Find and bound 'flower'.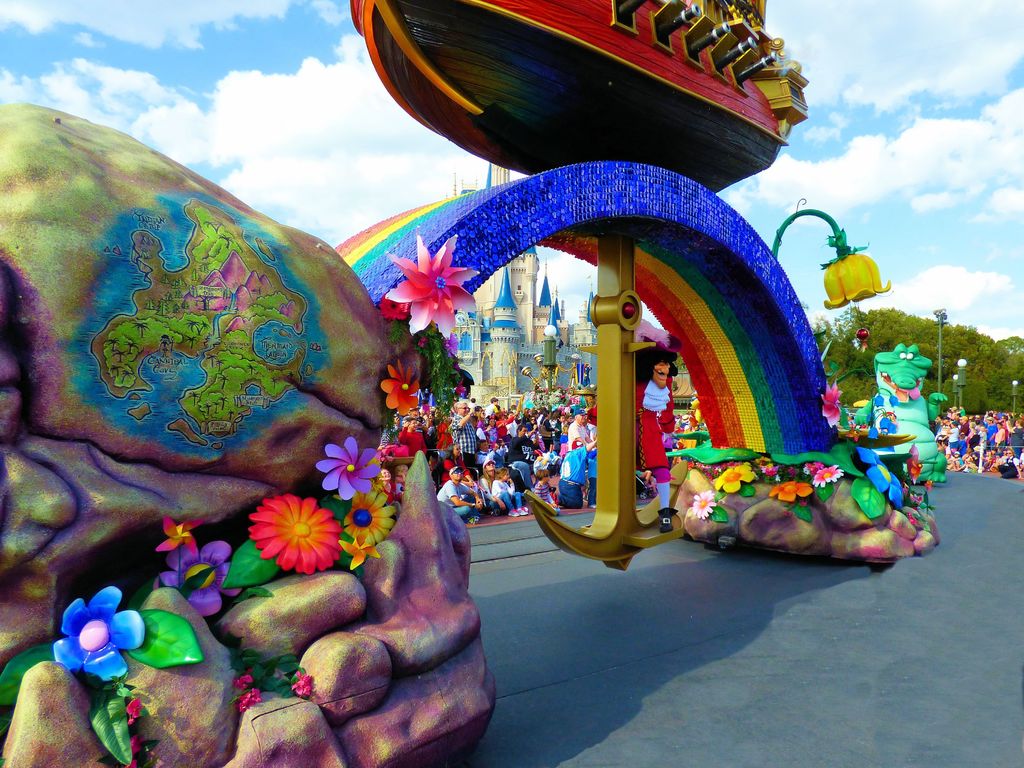
Bound: [left=290, top=669, right=312, bottom=696].
